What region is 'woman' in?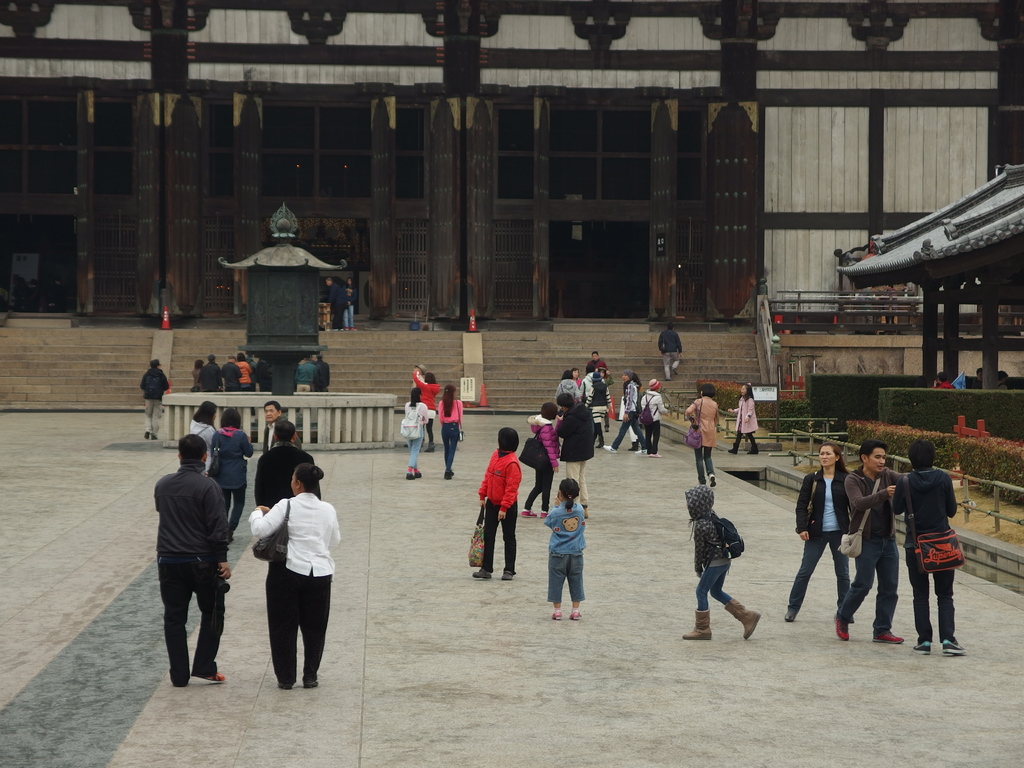
bbox=(346, 278, 357, 328).
